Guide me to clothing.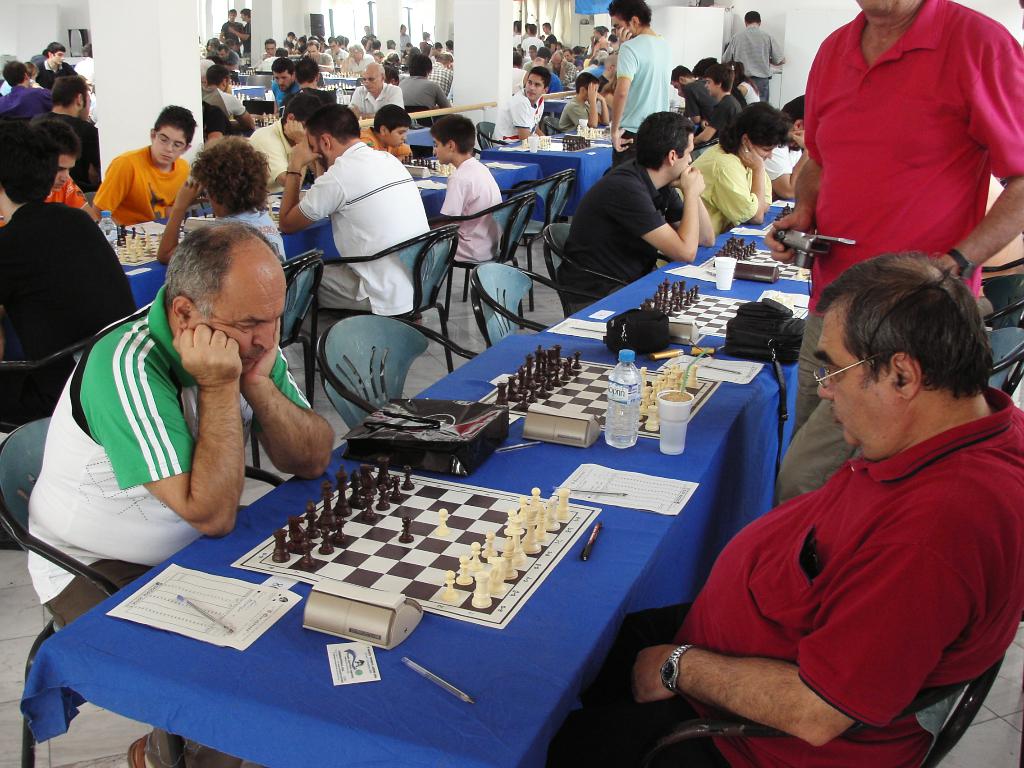
Guidance: rect(554, 140, 700, 308).
